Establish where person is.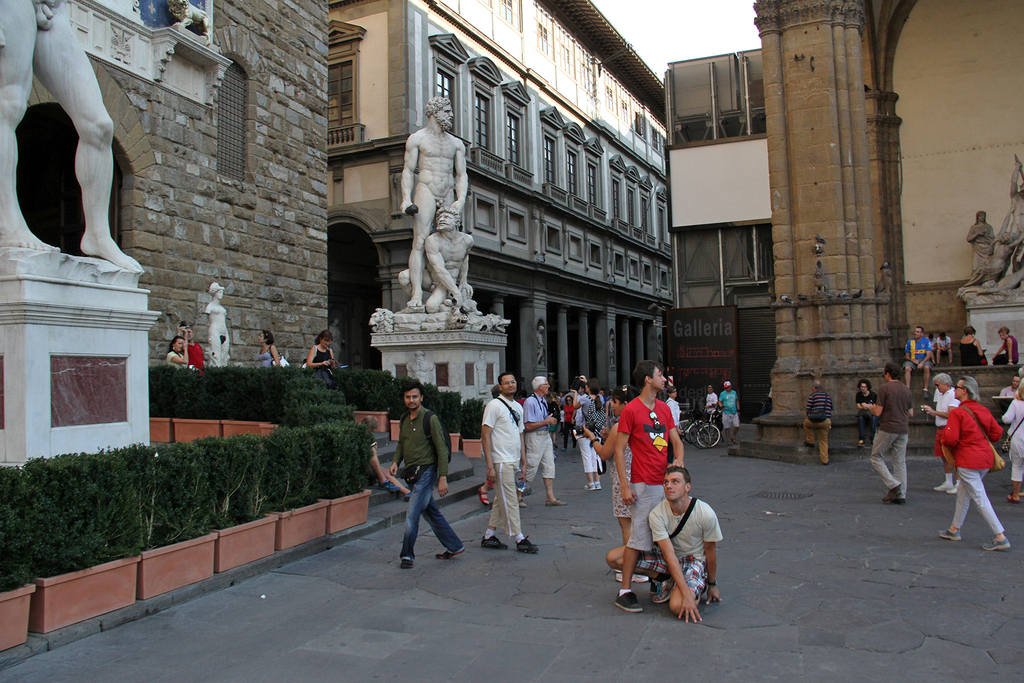
Established at box(716, 378, 739, 443).
